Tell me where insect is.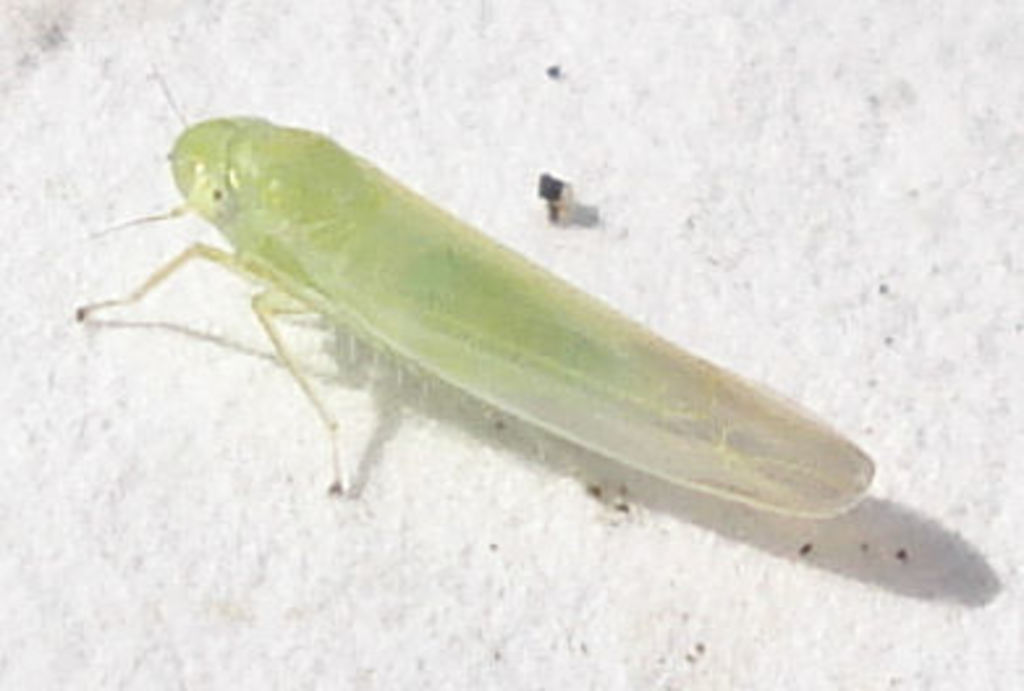
insect is at <box>71,63,877,497</box>.
